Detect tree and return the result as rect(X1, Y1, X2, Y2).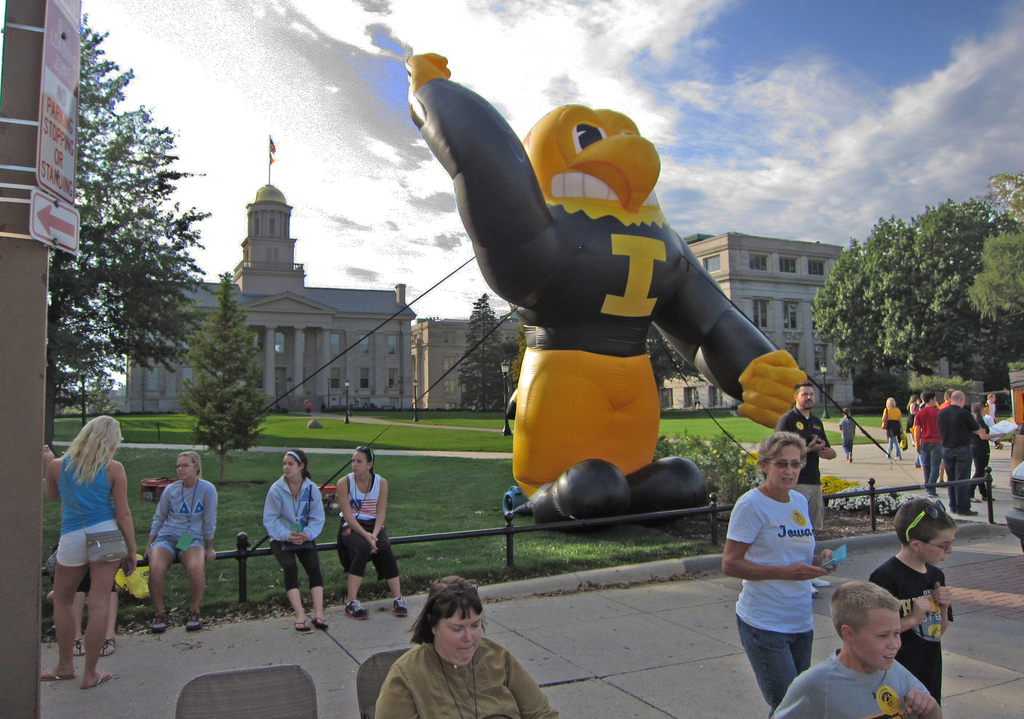
rect(811, 198, 1022, 378).
